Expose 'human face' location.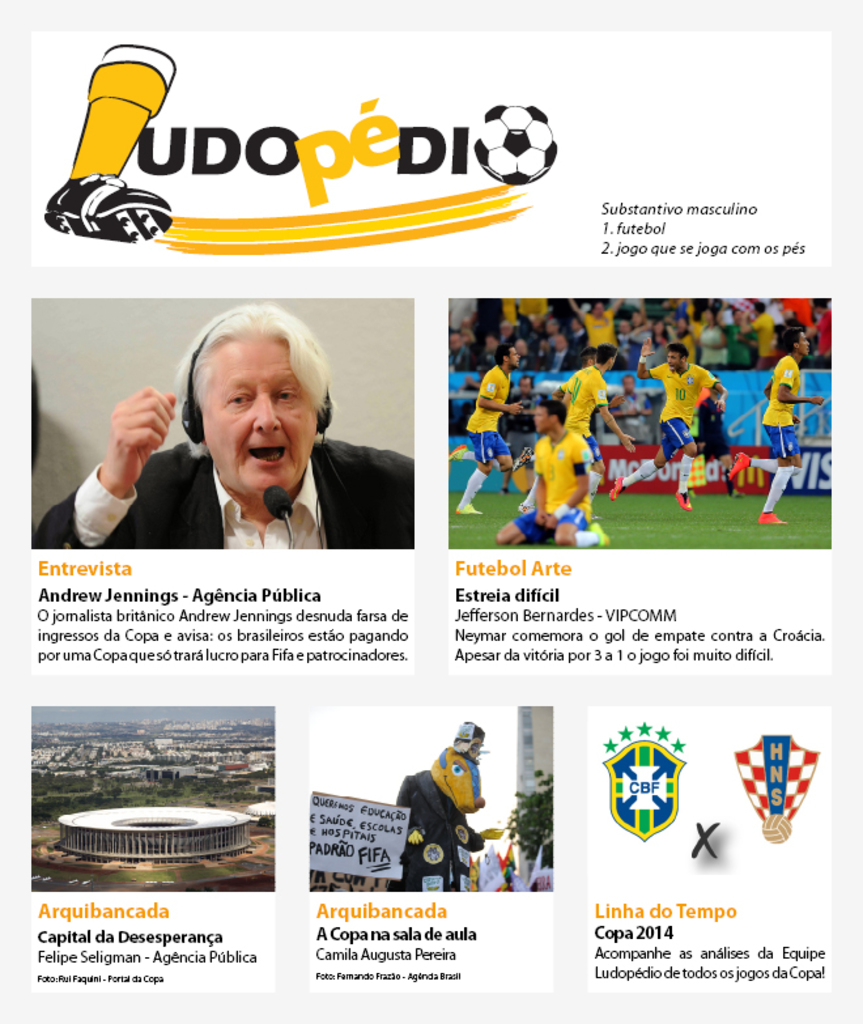
Exposed at Rect(197, 331, 318, 497).
